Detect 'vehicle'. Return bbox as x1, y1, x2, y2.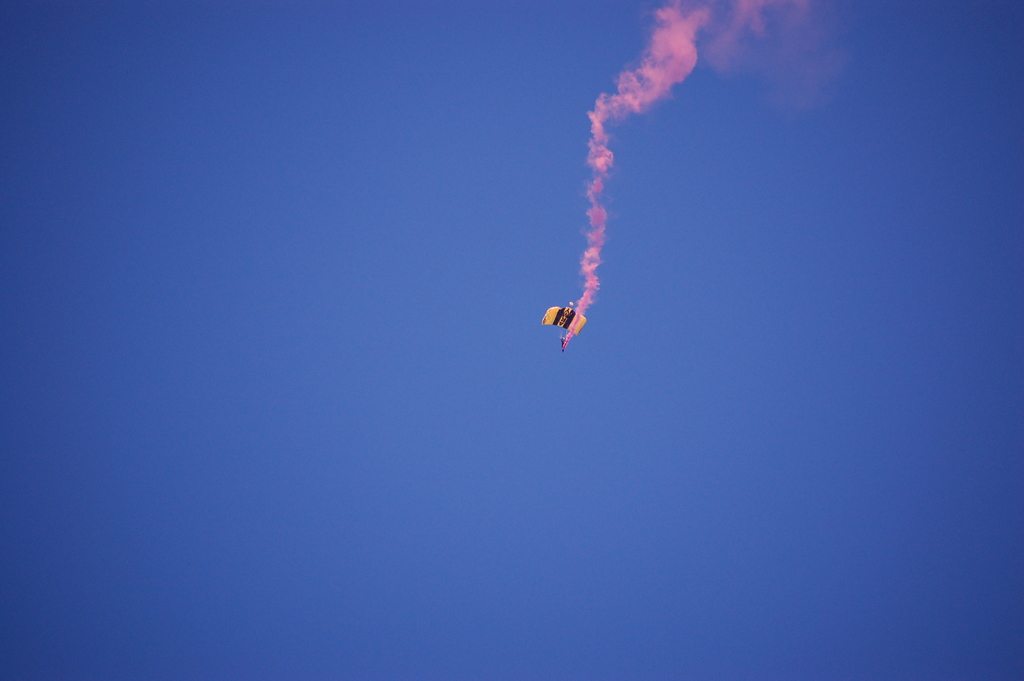
536, 281, 602, 356.
